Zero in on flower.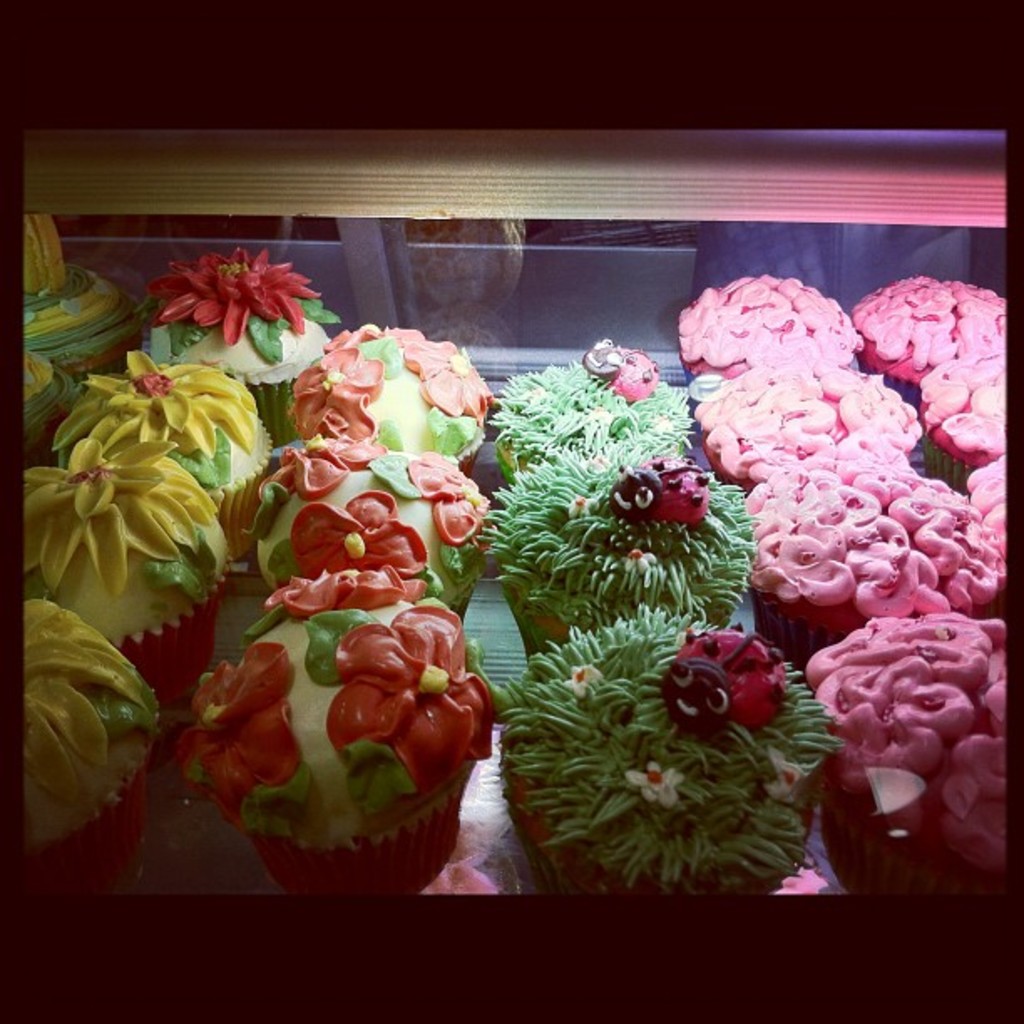
Zeroed in: {"left": 402, "top": 338, "right": 497, "bottom": 420}.
